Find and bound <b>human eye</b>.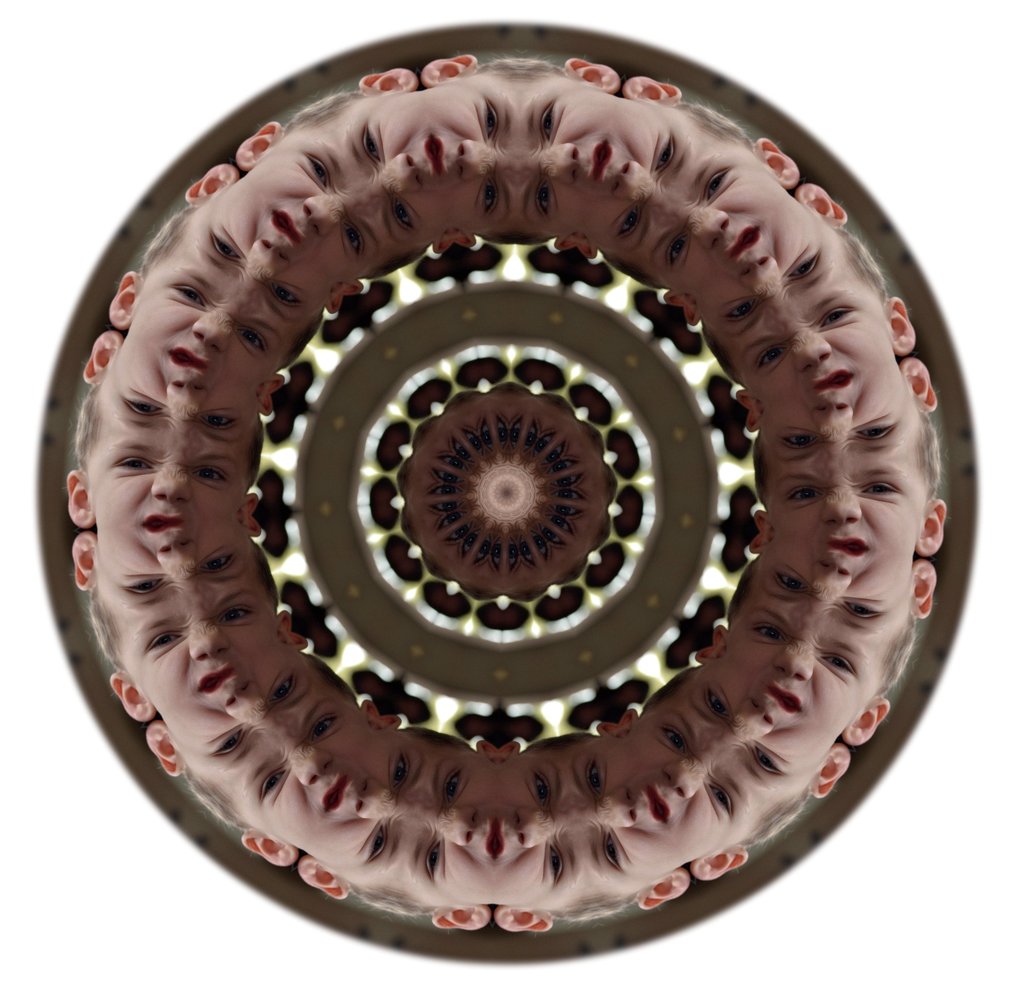
Bound: [167, 286, 206, 305].
